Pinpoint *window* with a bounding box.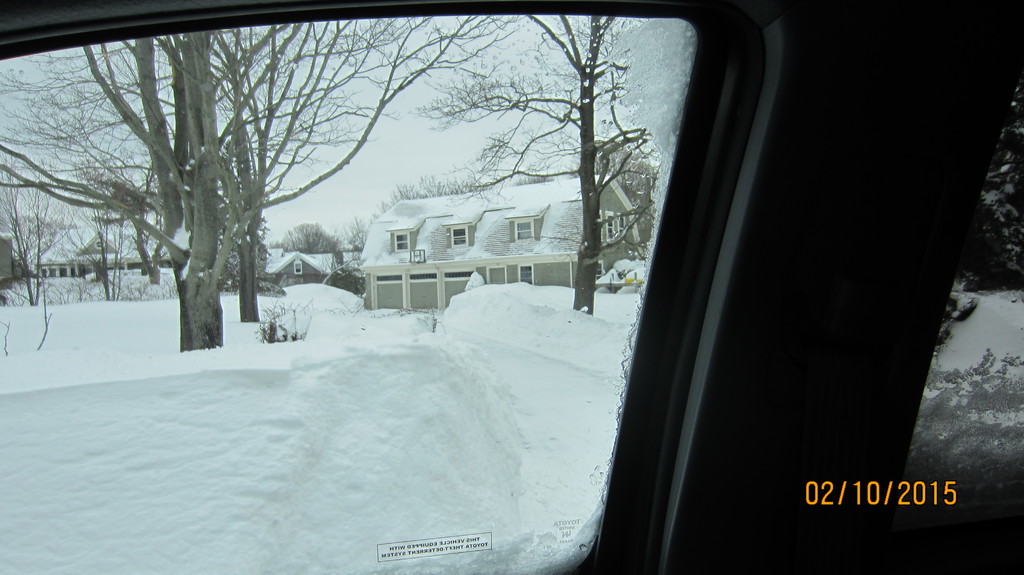
(x1=604, y1=210, x2=612, y2=244).
